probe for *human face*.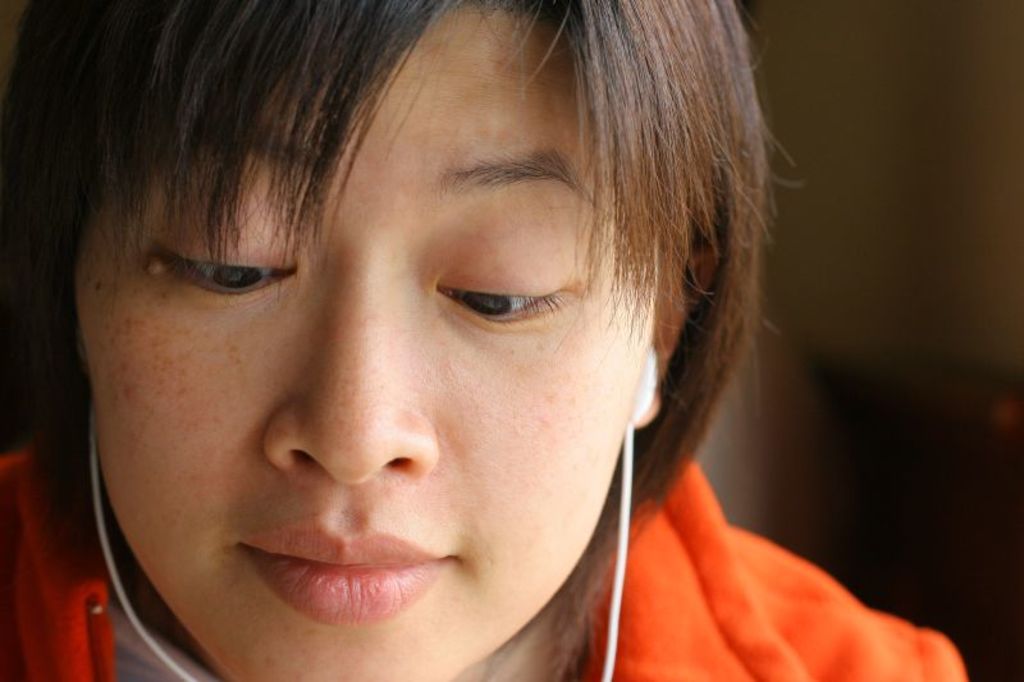
Probe result: bbox(82, 0, 653, 681).
